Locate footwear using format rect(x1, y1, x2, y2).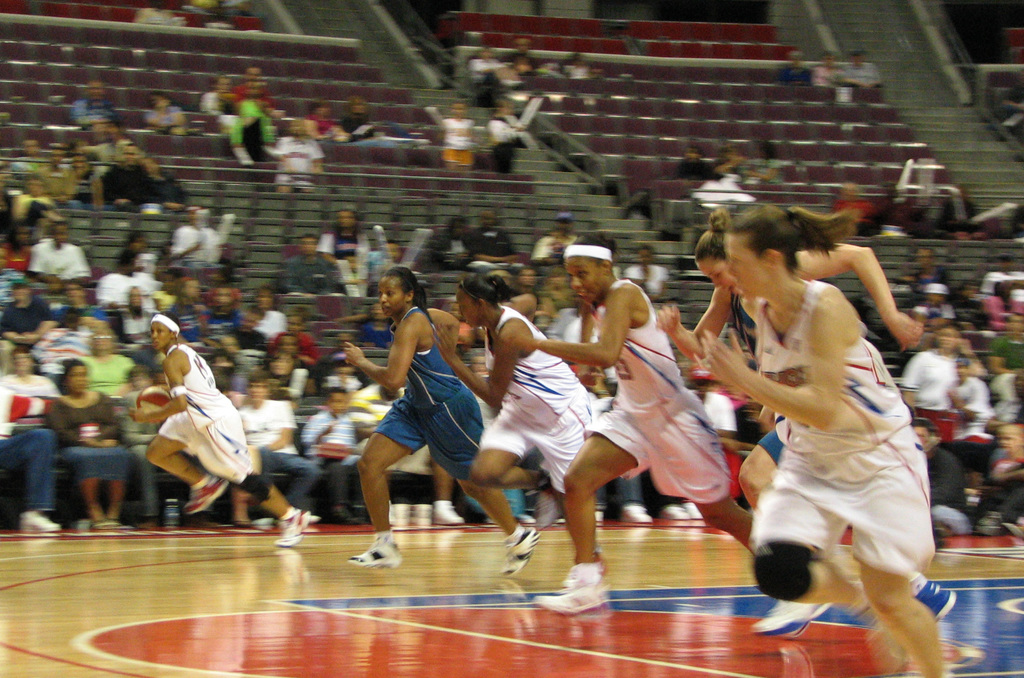
rect(500, 525, 541, 575).
